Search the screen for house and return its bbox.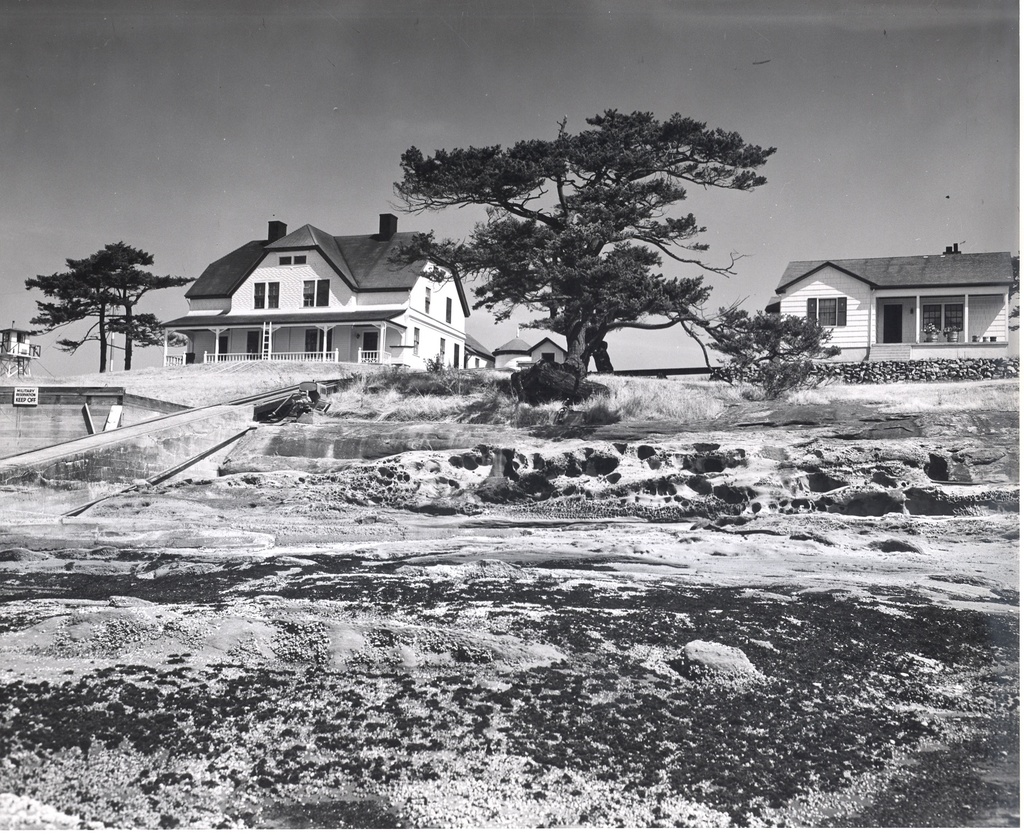
Found: BBox(496, 326, 566, 382).
